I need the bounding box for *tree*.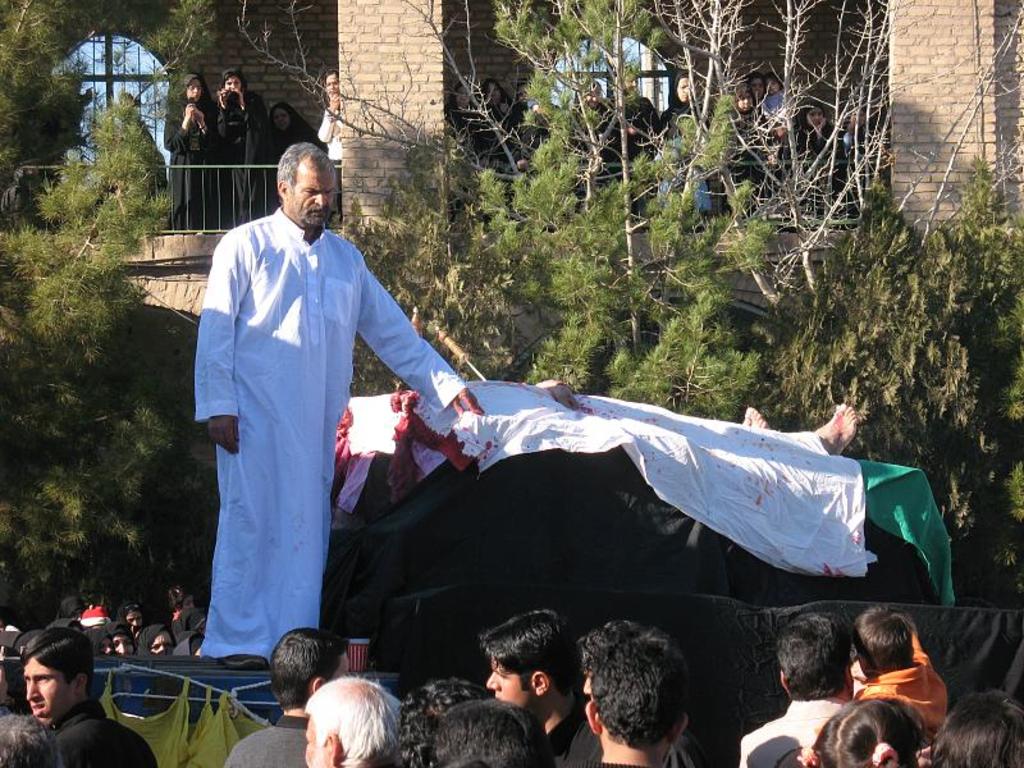
Here it is: bbox(484, 0, 767, 412).
